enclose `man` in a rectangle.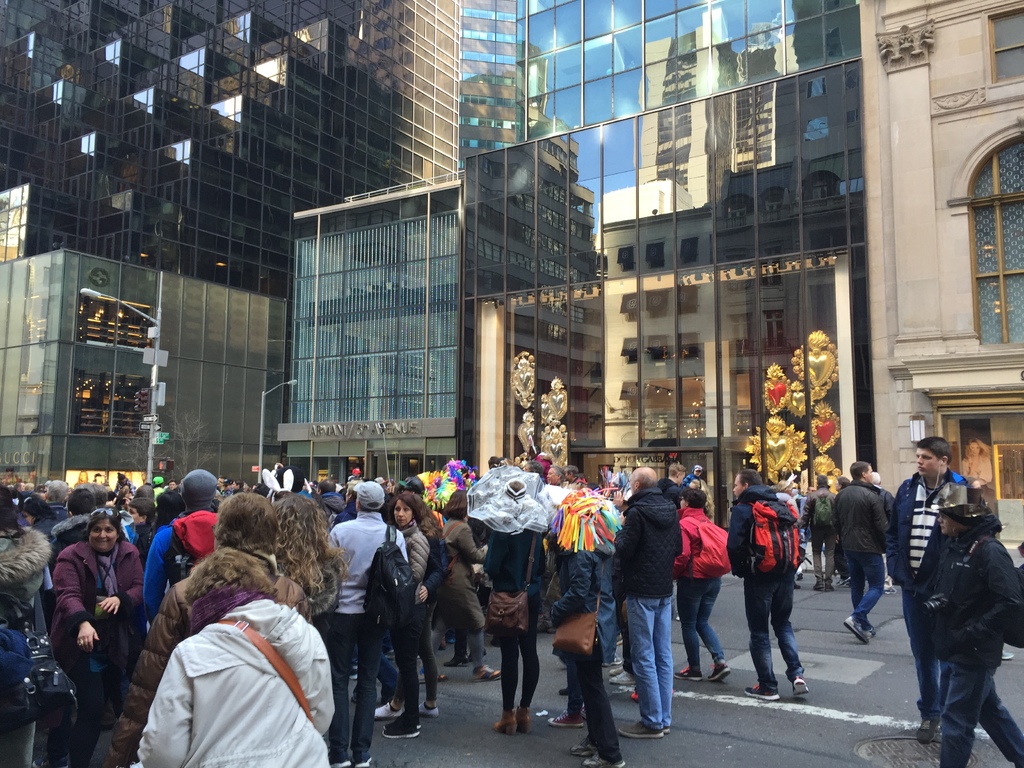
box=[737, 479, 822, 709].
